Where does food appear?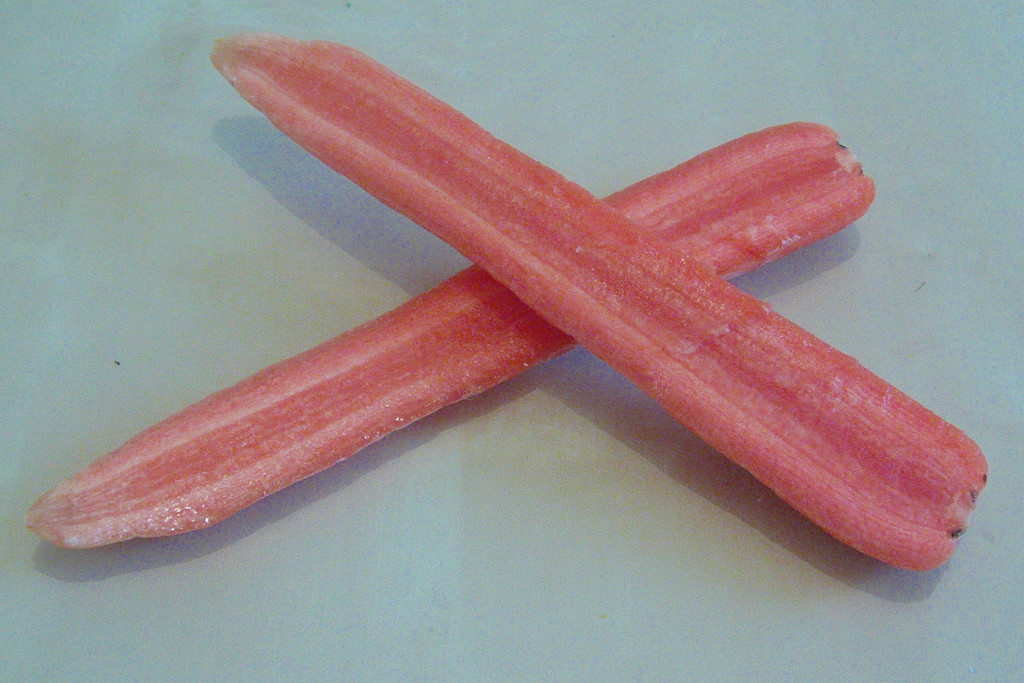
Appears at <region>90, 89, 937, 506</region>.
